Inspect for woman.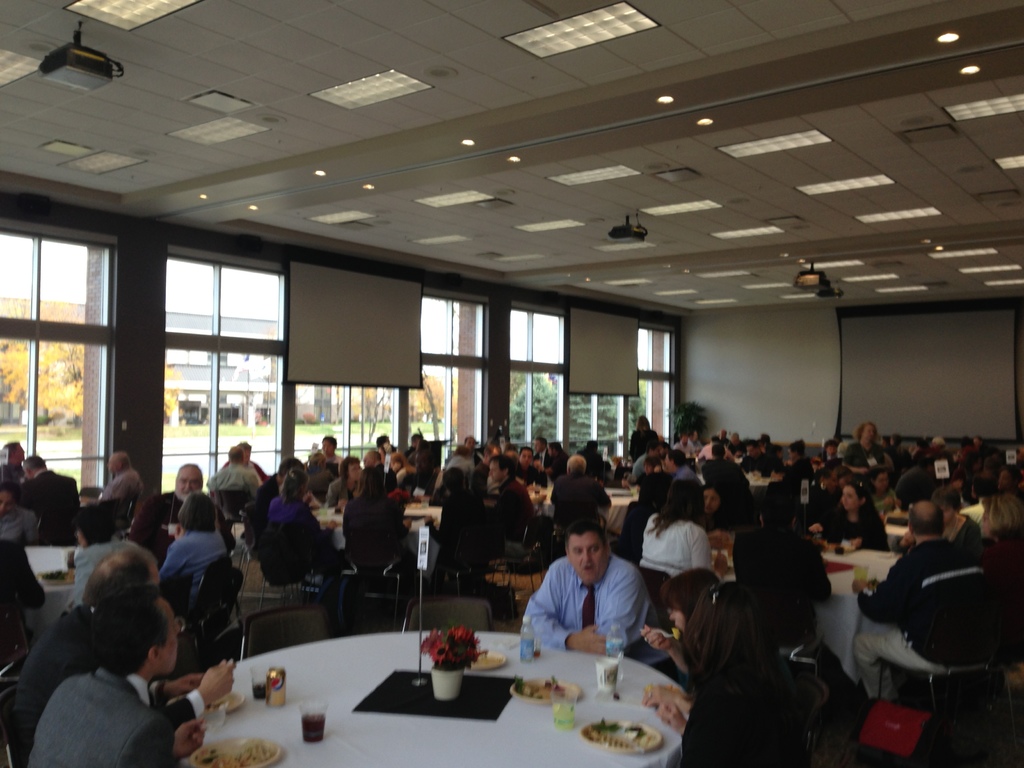
Inspection: detection(634, 476, 710, 587).
